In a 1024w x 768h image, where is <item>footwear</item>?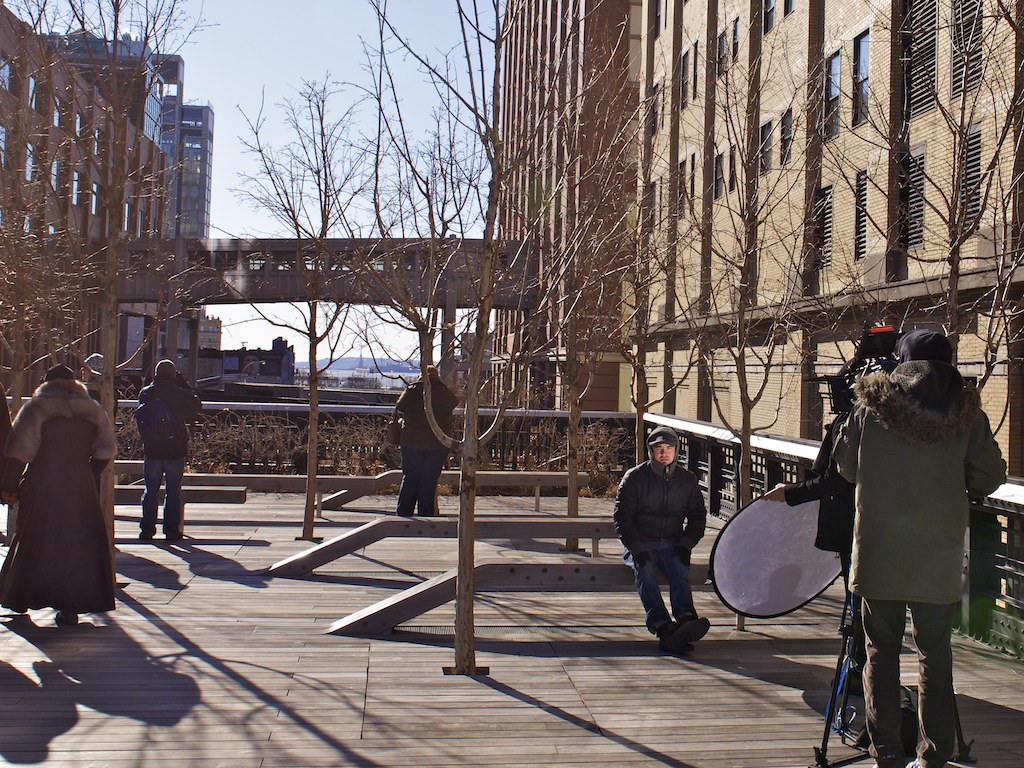
box=[43, 607, 73, 624].
